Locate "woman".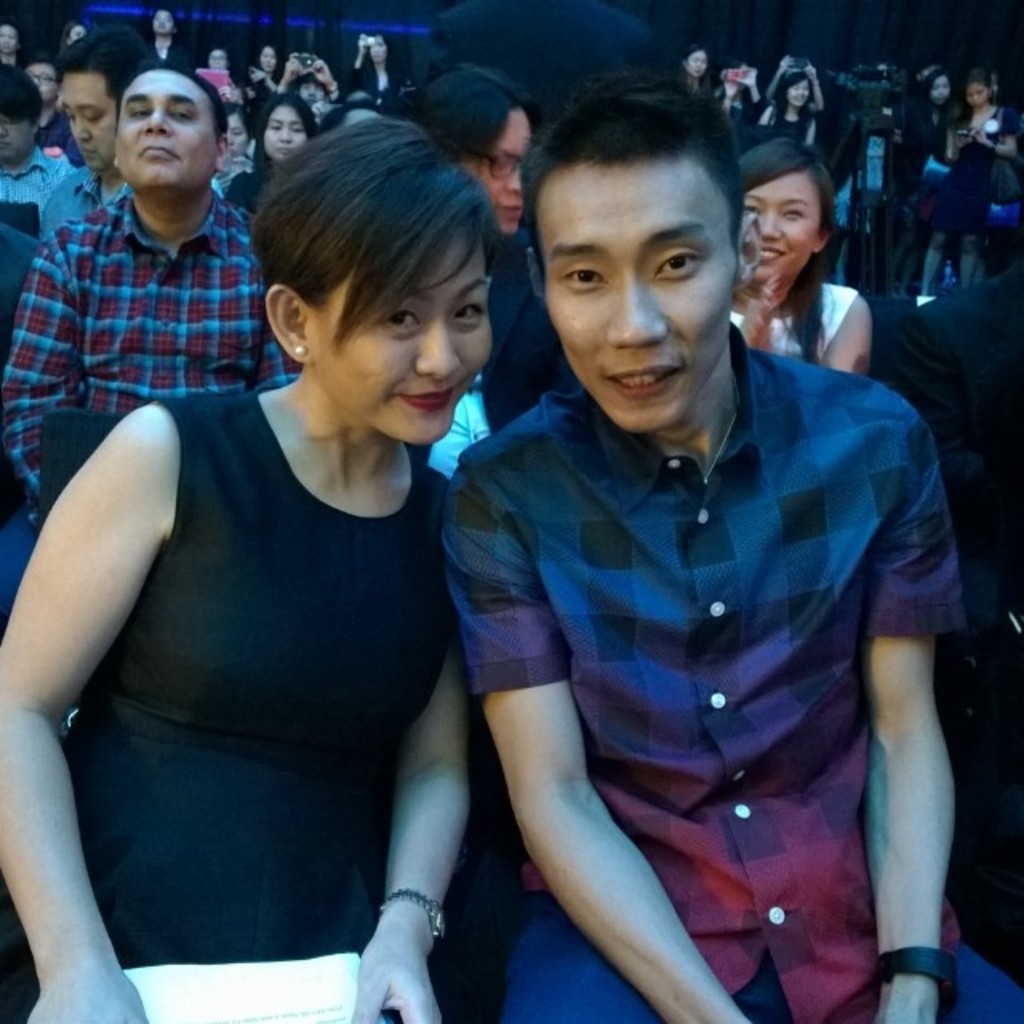
Bounding box: box(246, 42, 283, 88).
